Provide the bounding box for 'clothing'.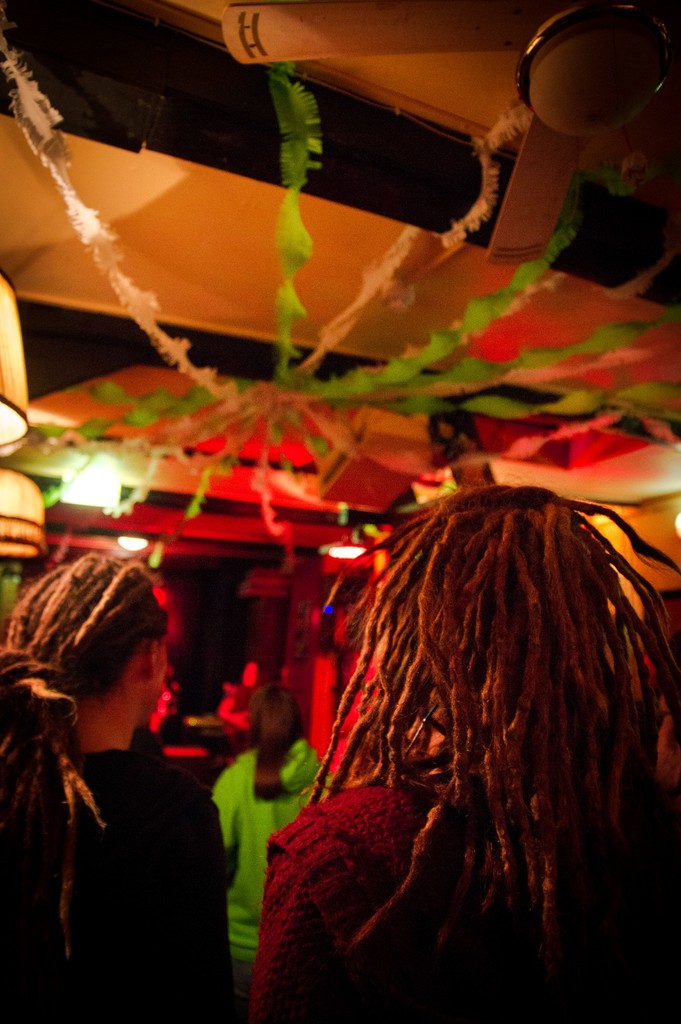
x1=254, y1=774, x2=680, y2=1023.
